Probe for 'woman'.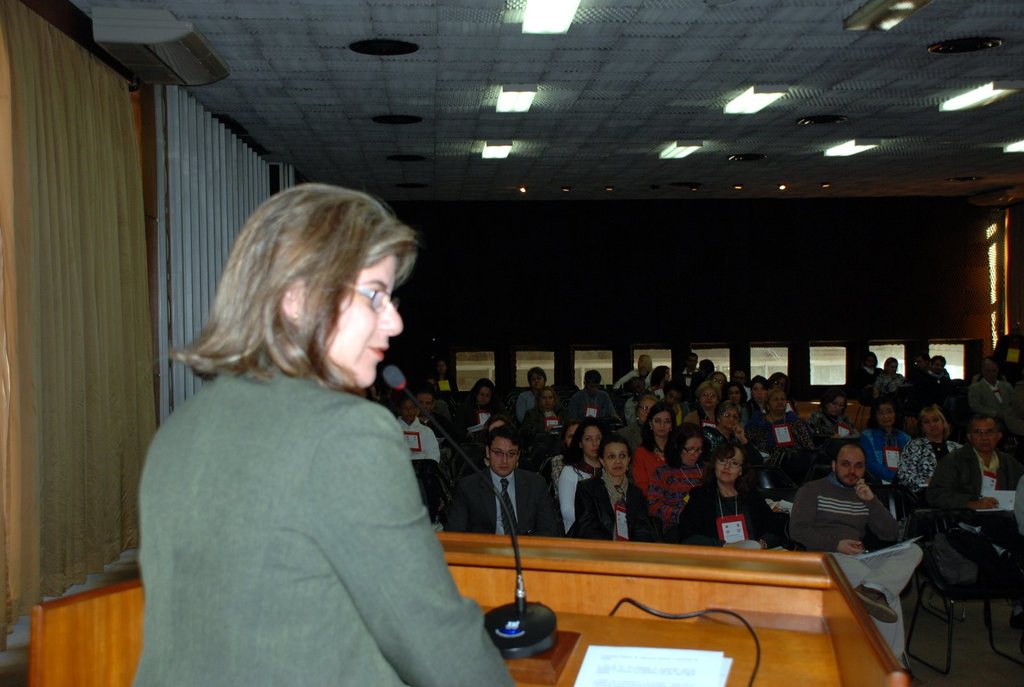
Probe result: crop(640, 420, 708, 537).
